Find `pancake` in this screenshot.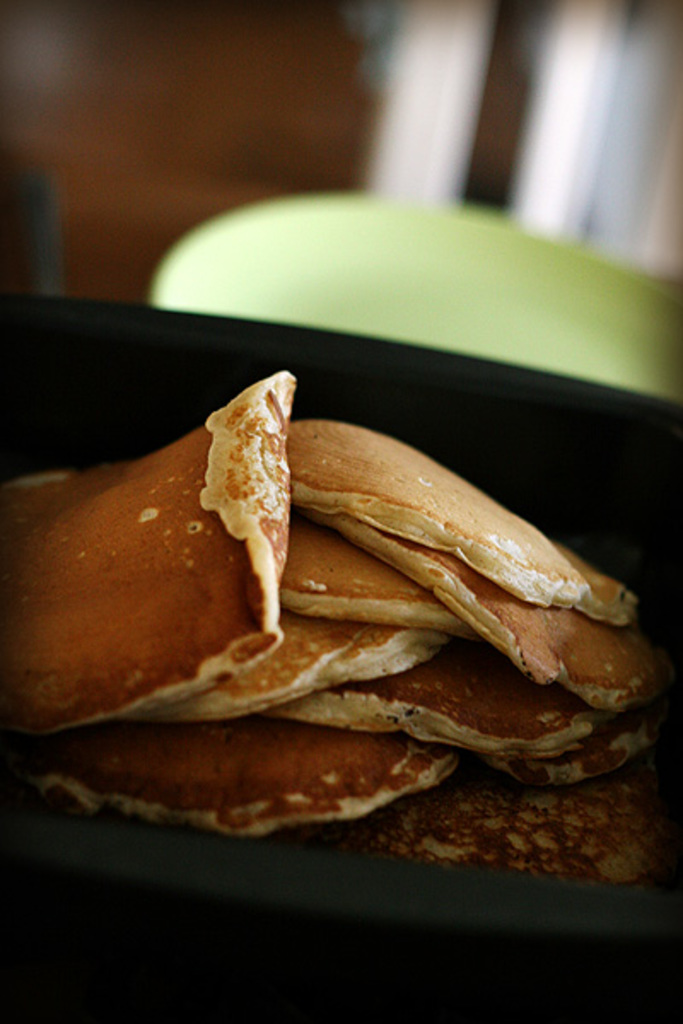
The bounding box for `pancake` is 289/428/633/599.
